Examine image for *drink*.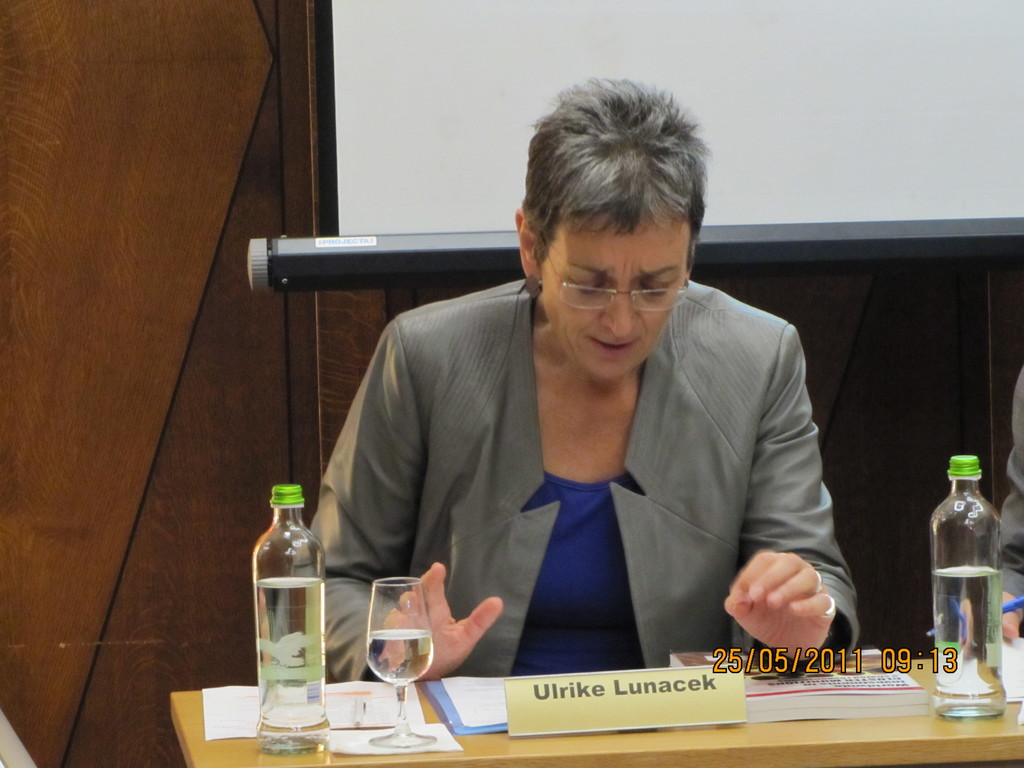
Examination result: 248:482:330:731.
